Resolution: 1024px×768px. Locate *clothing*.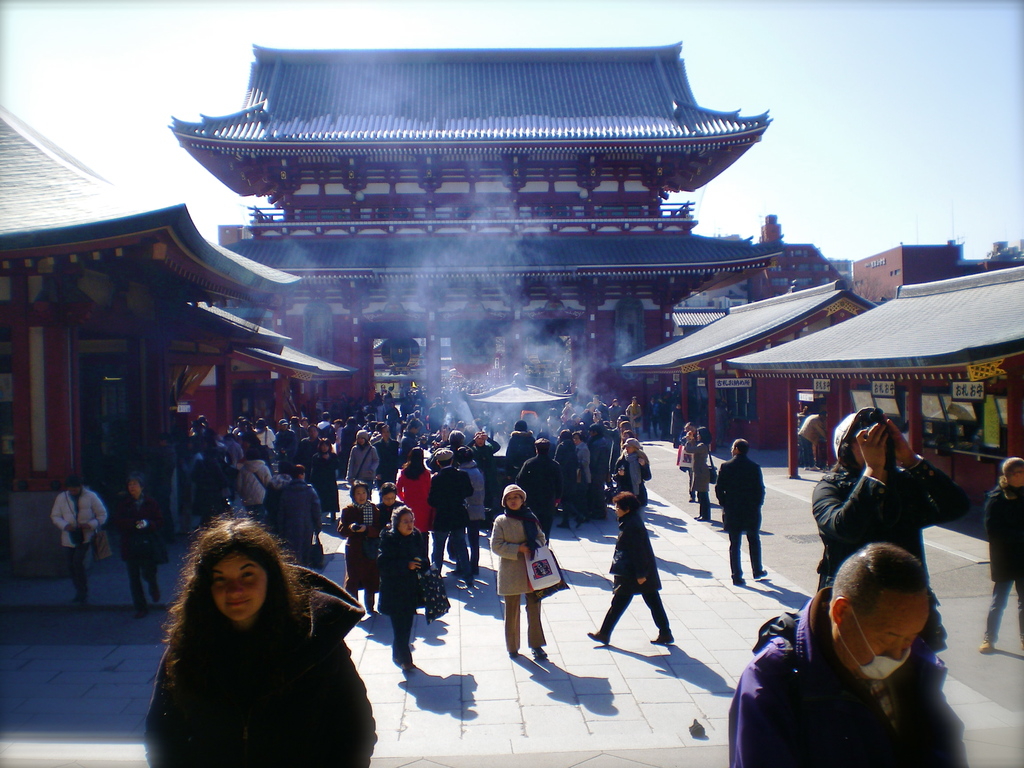
x1=232 y1=451 x2=264 y2=513.
